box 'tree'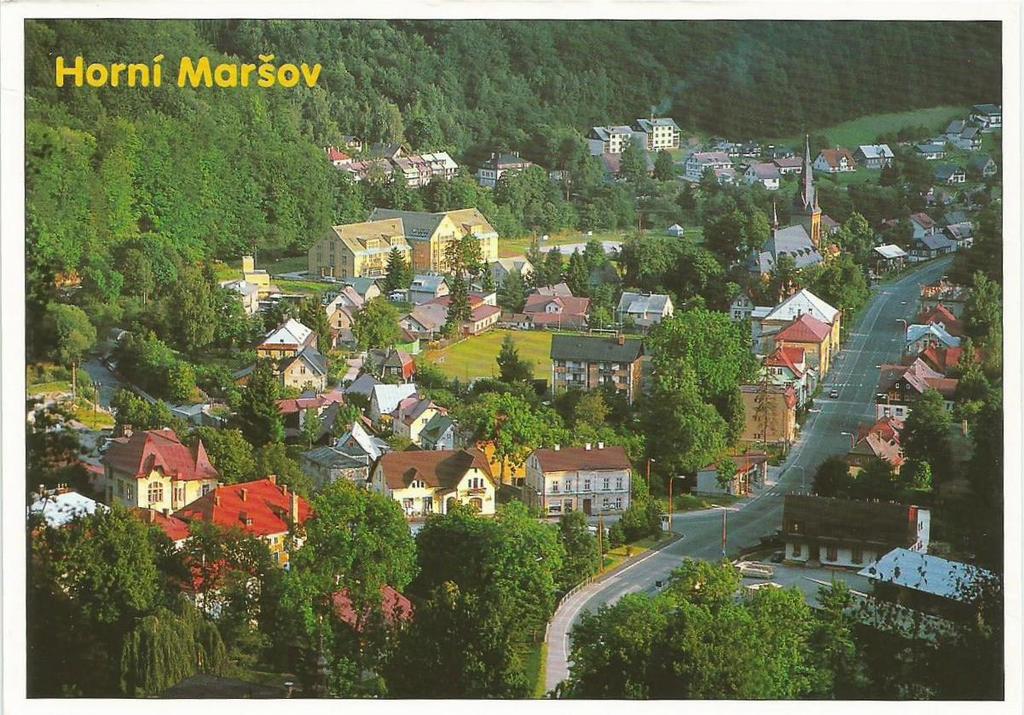
BBox(645, 283, 771, 481)
